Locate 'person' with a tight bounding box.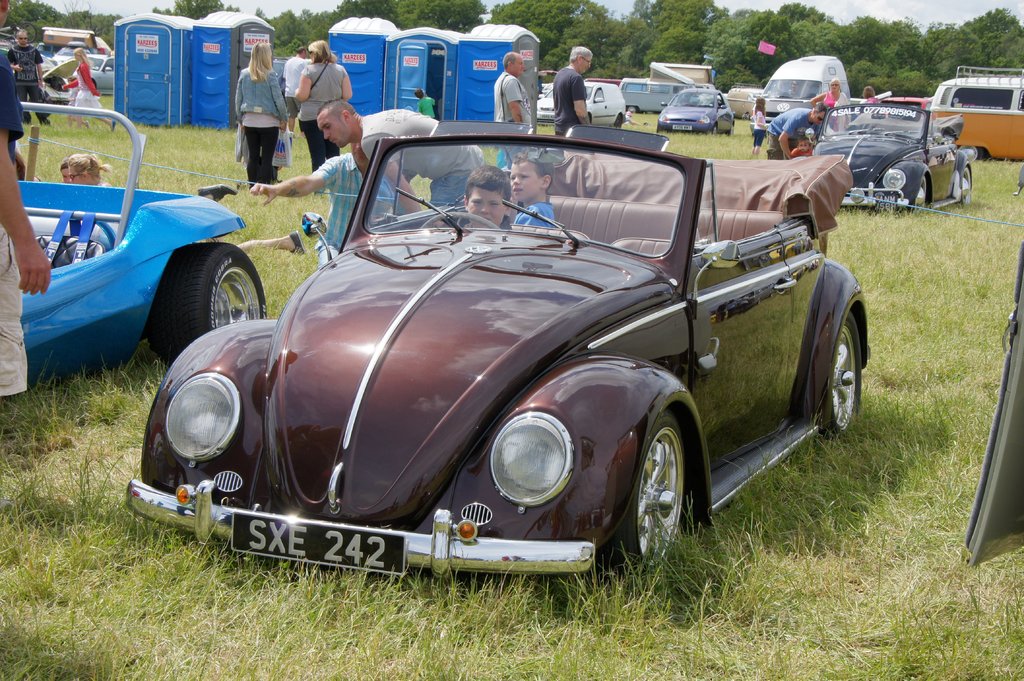
[left=319, top=99, right=488, bottom=212].
